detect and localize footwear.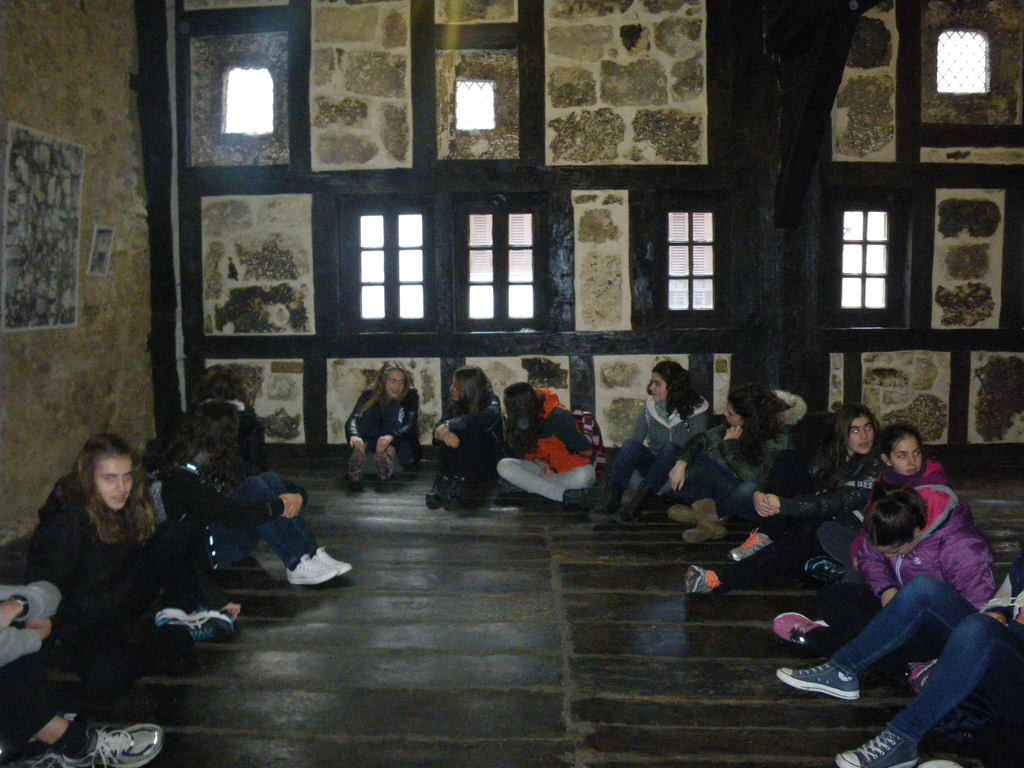
Localized at 566:486:598:506.
